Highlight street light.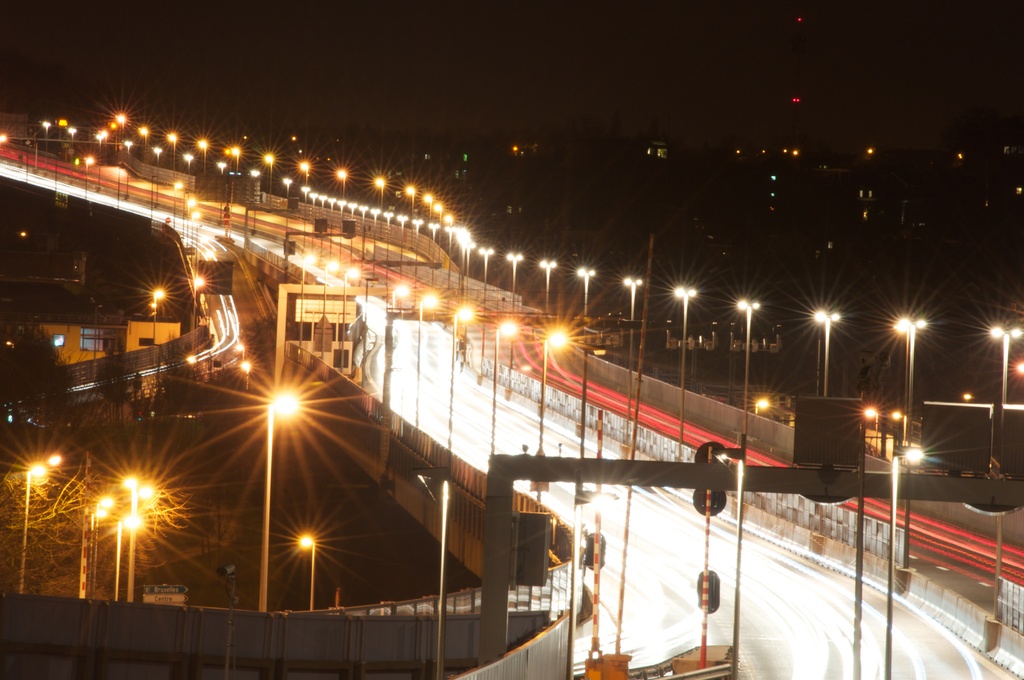
Highlighted region: x1=538 y1=261 x2=554 y2=312.
